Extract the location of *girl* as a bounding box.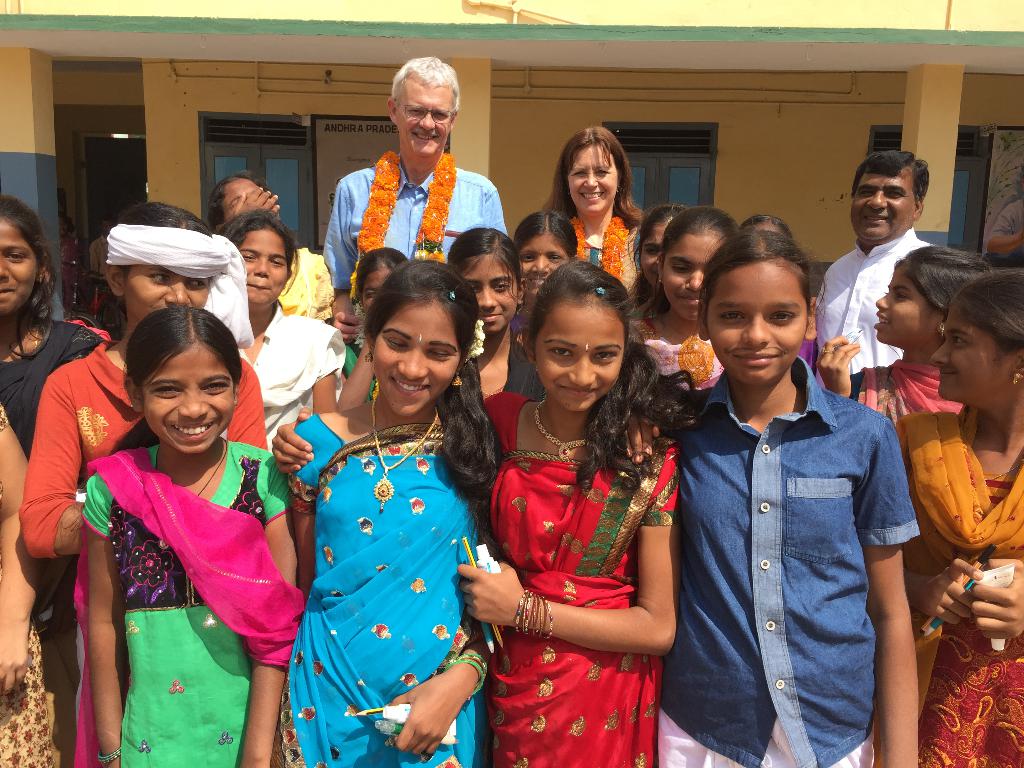
448:221:556:404.
